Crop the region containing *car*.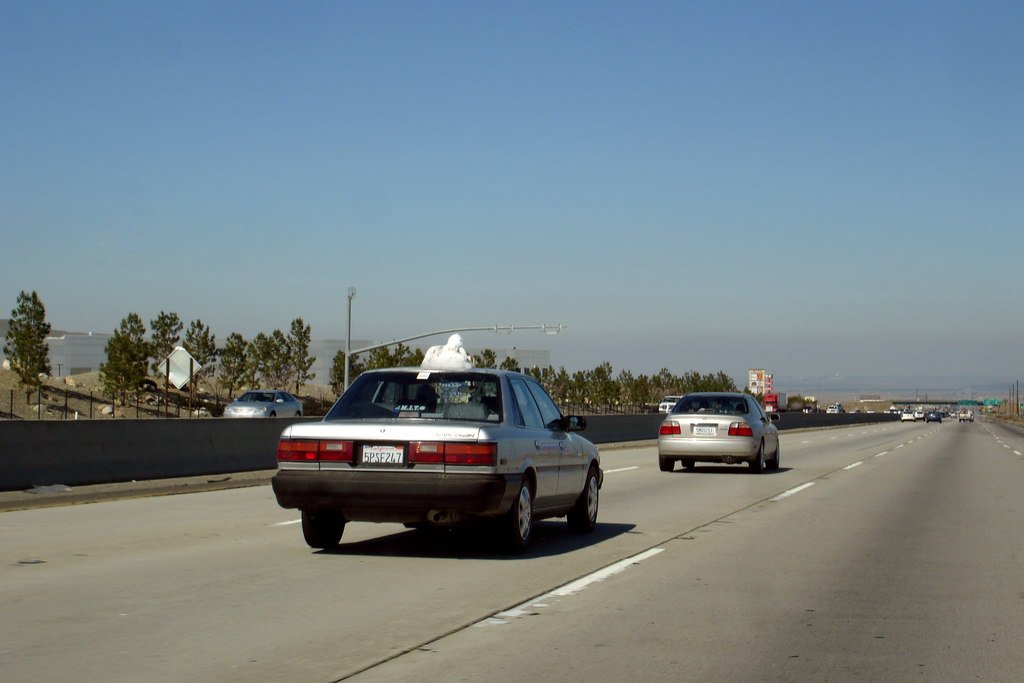
Crop region: {"left": 650, "top": 395, "right": 781, "bottom": 479}.
